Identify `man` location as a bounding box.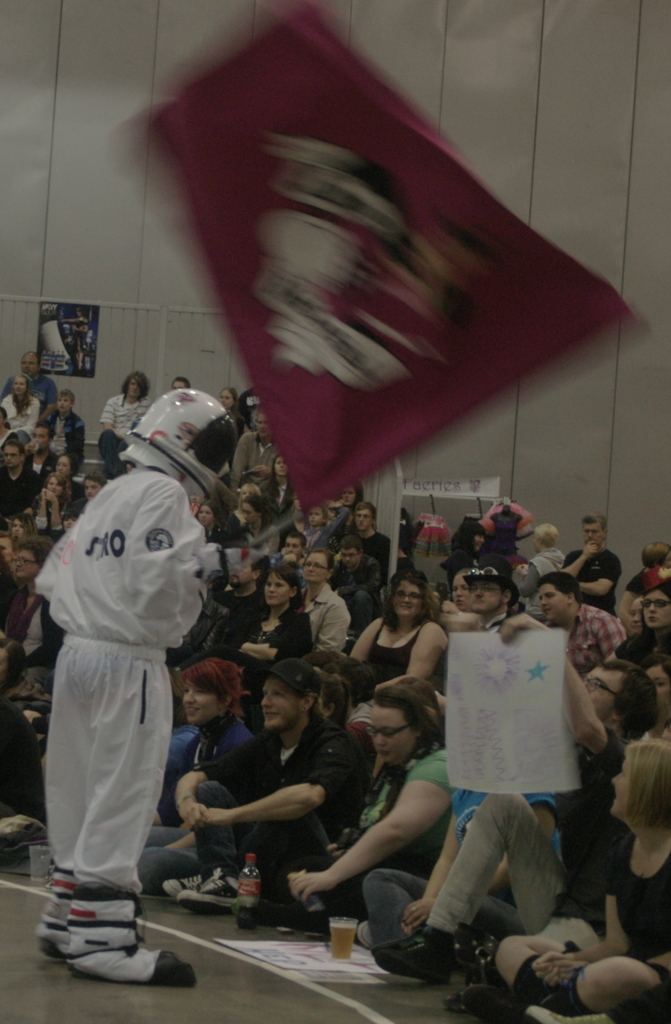
select_region(175, 652, 372, 904).
